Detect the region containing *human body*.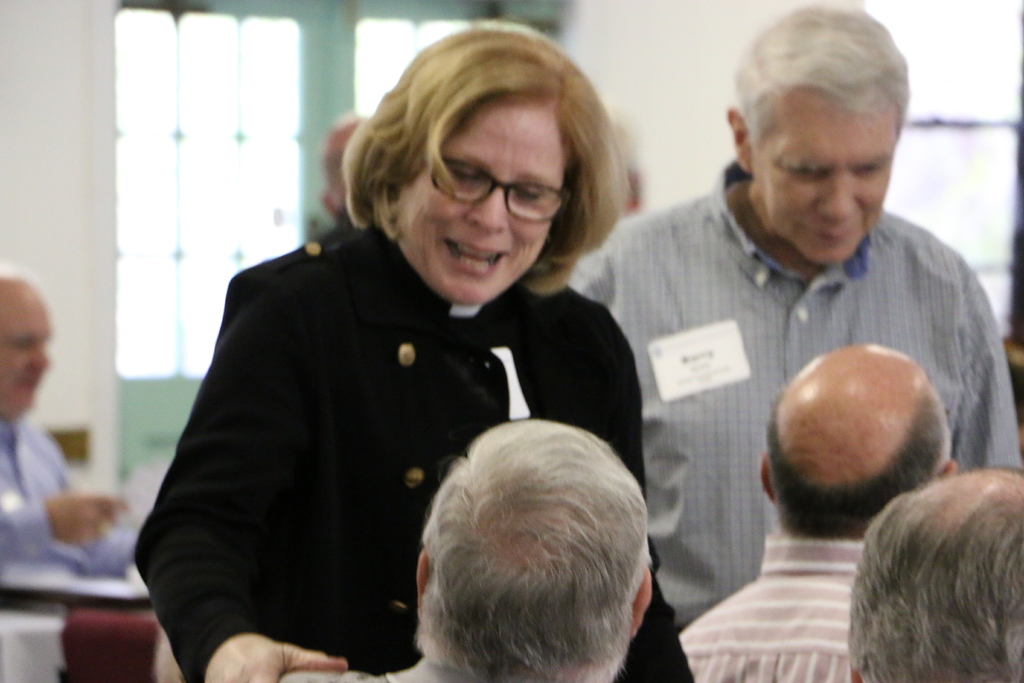
678, 536, 851, 682.
